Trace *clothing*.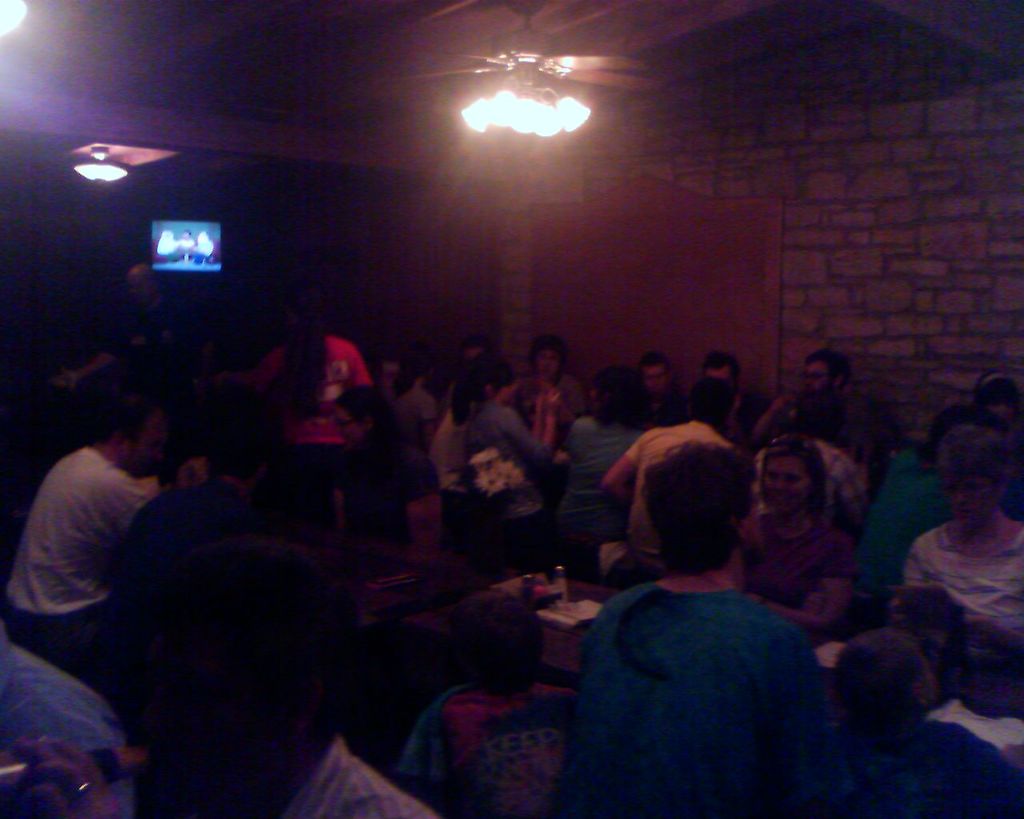
Traced to 787:400:881:468.
